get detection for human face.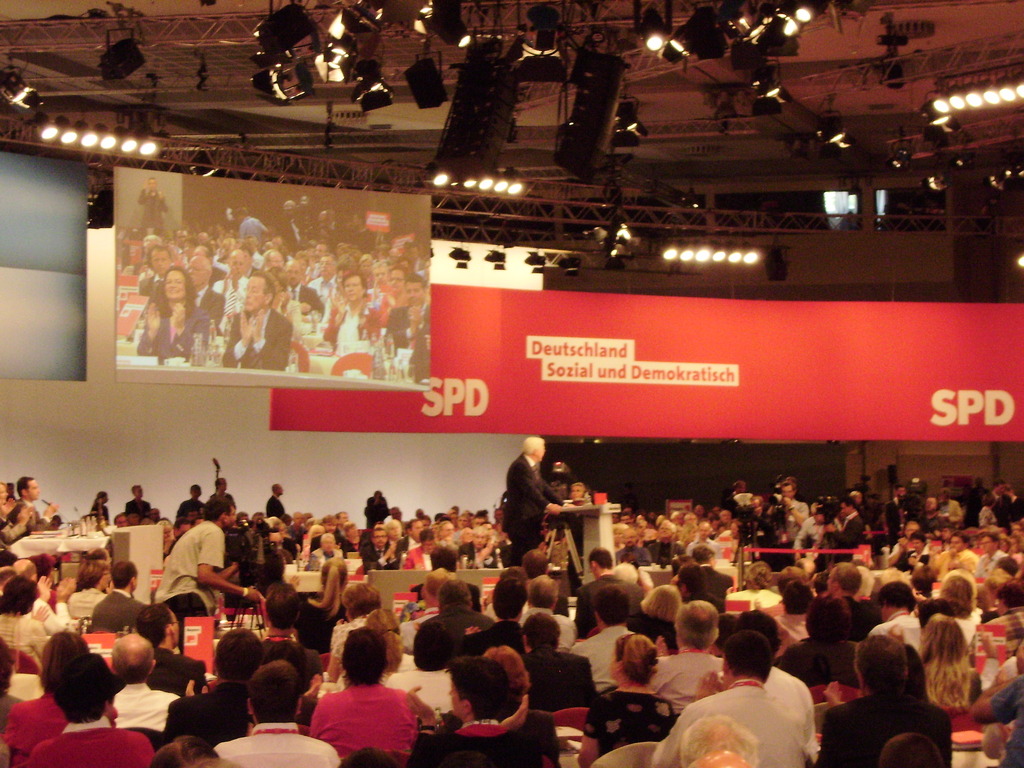
Detection: box=[781, 486, 794, 499].
